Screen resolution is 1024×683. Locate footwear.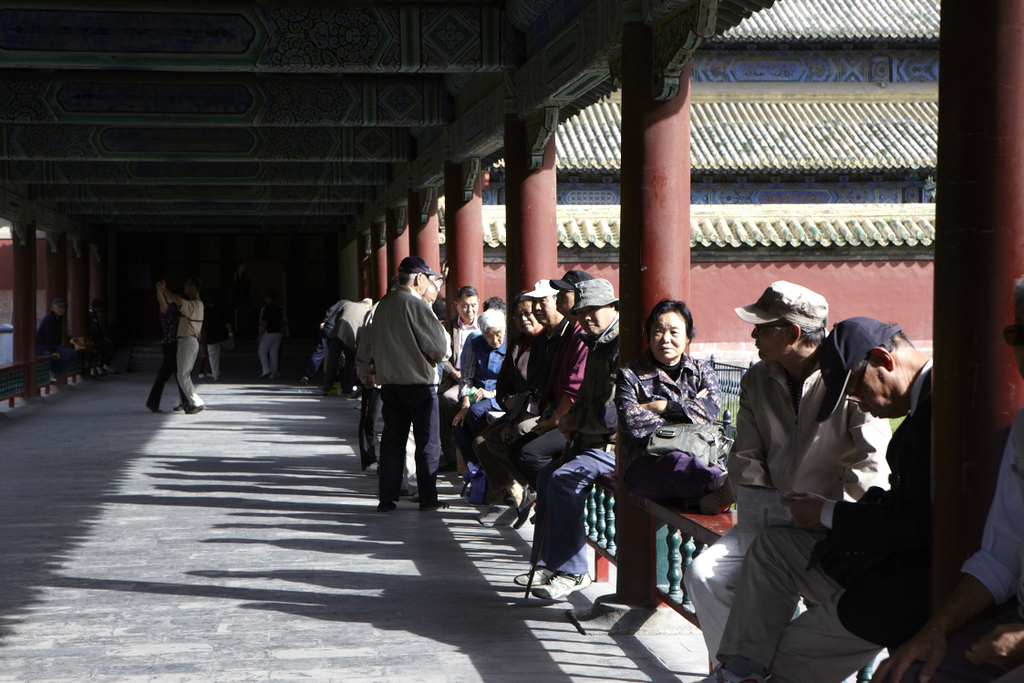
crop(684, 664, 753, 682).
